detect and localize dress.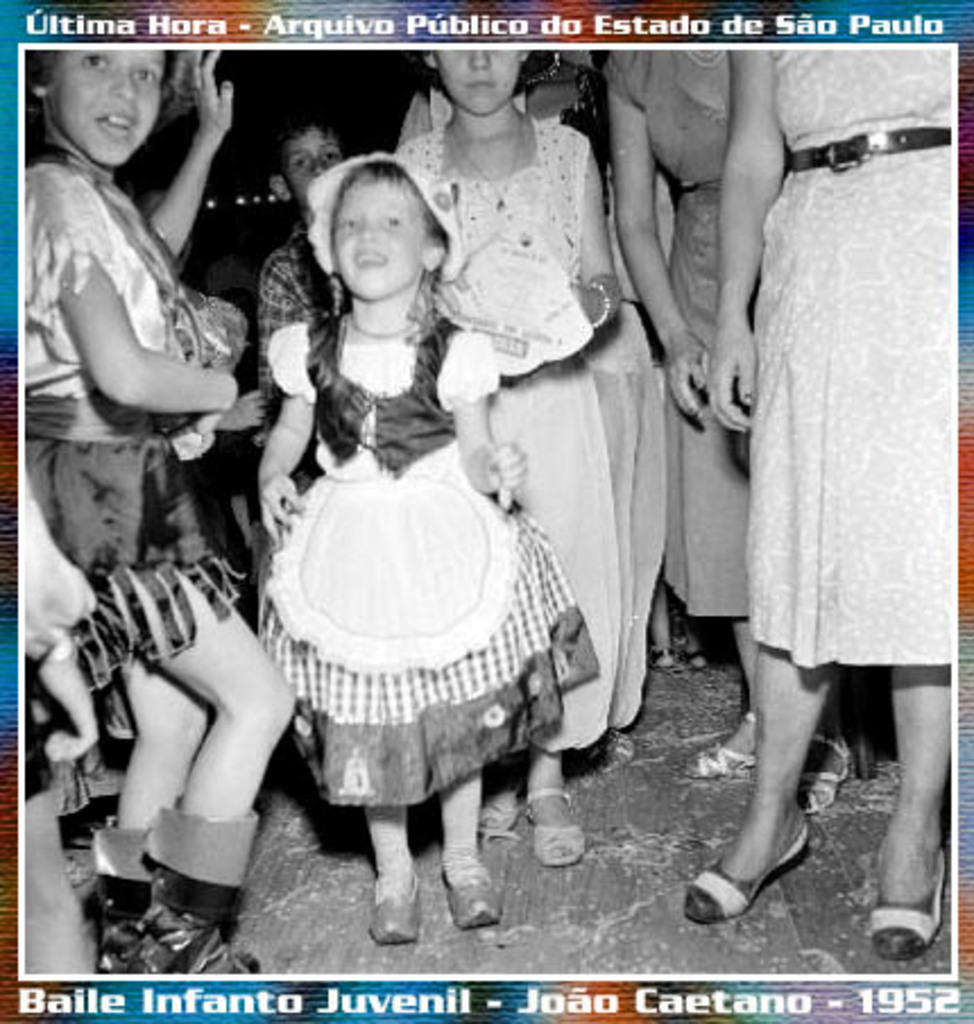
Localized at pyautogui.locateOnScreen(750, 48, 958, 668).
